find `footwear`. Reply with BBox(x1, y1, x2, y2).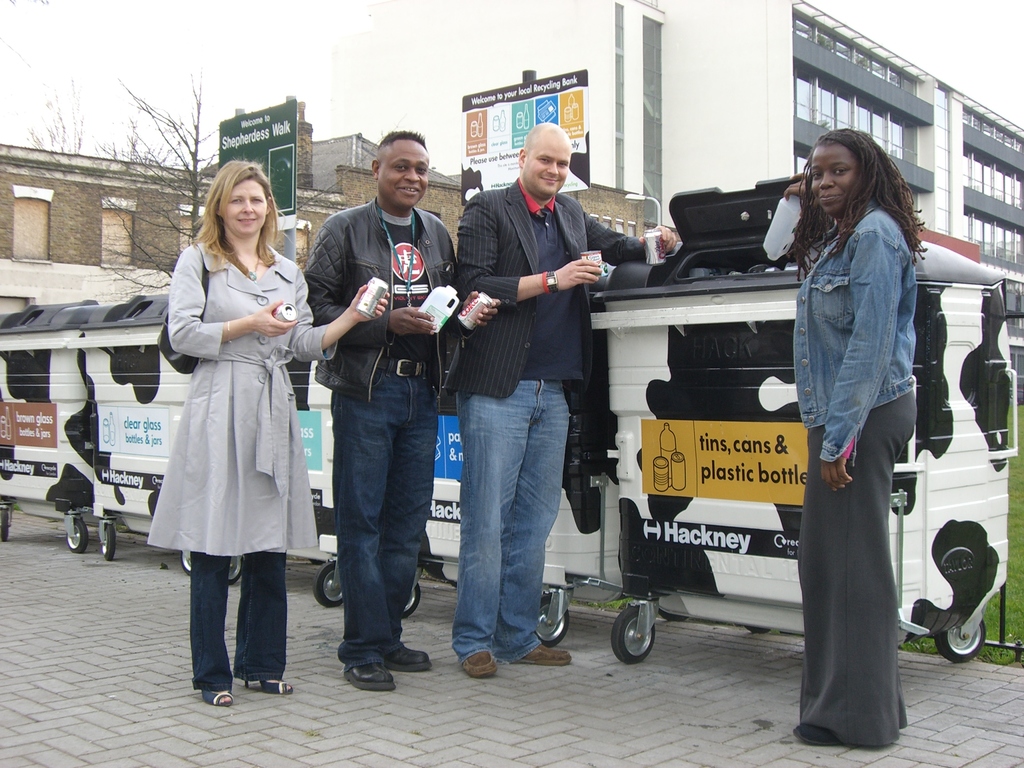
BBox(242, 680, 296, 697).
